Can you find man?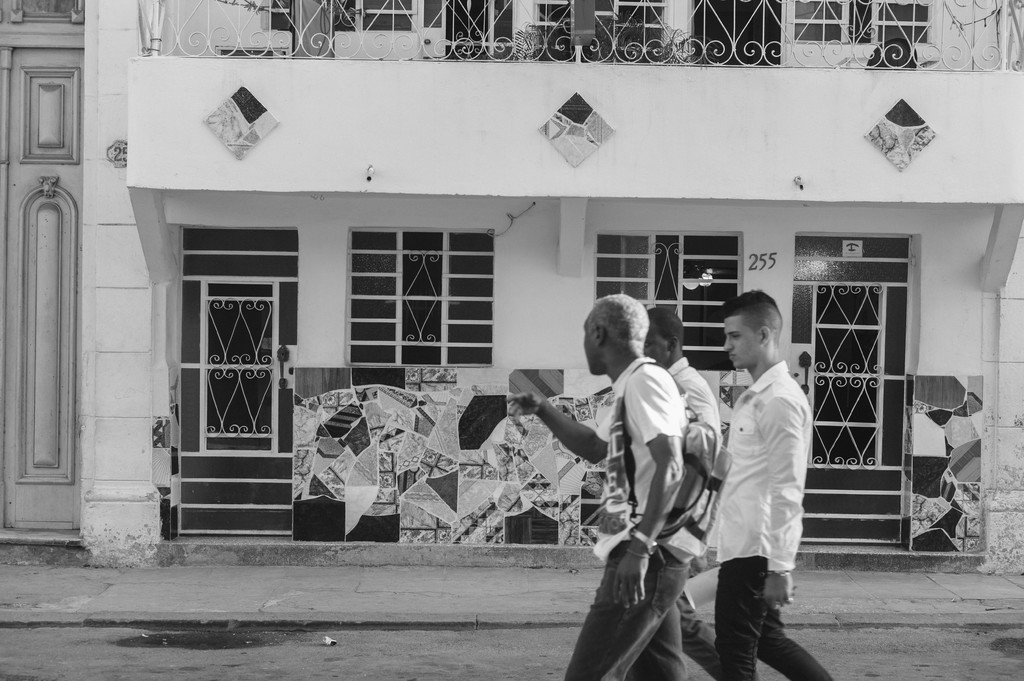
Yes, bounding box: crop(637, 306, 731, 680).
